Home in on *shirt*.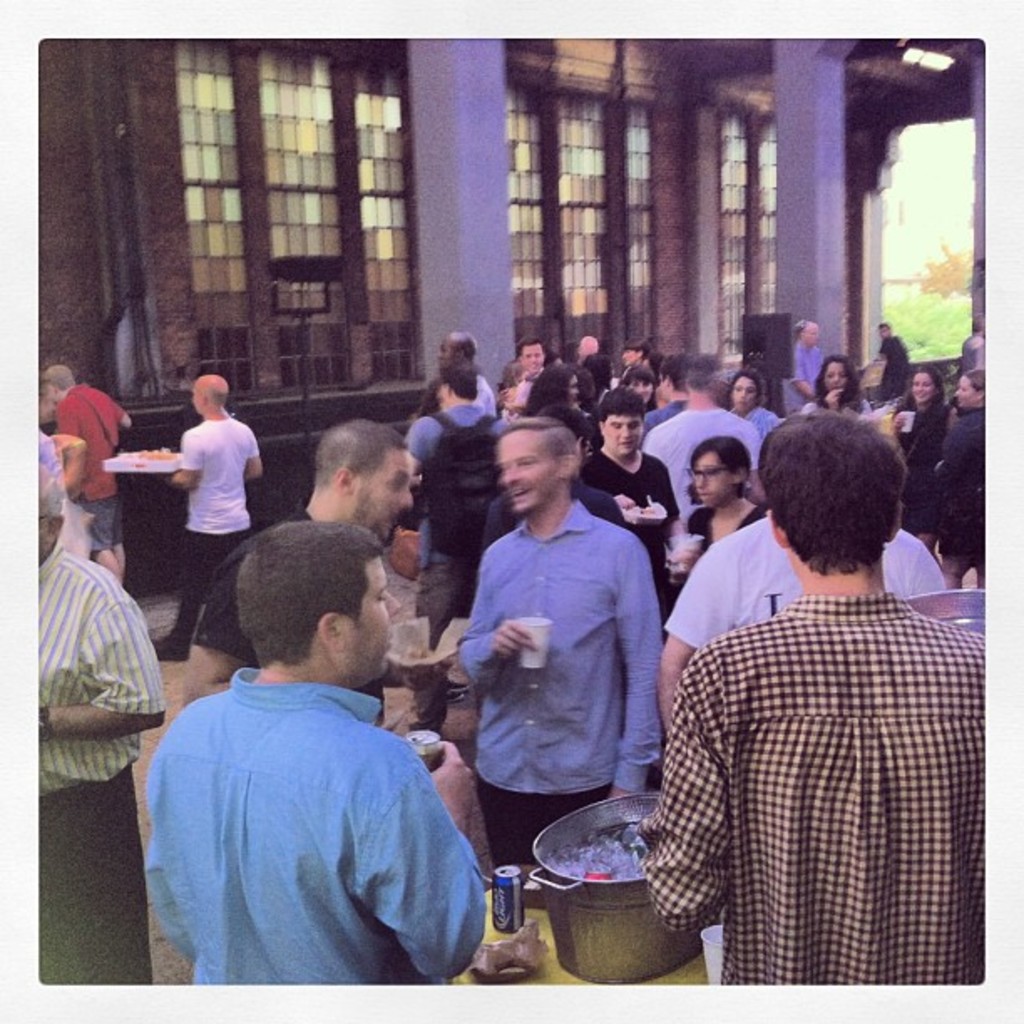
Homed in at 35, 534, 169, 795.
